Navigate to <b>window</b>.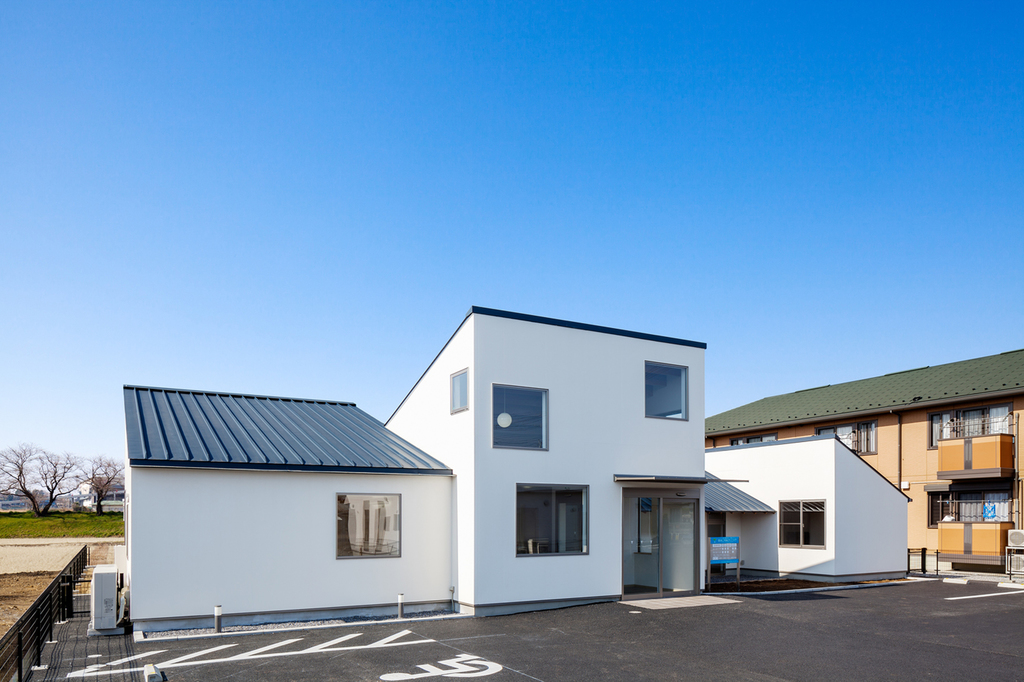
Navigation target: box=[813, 423, 876, 461].
